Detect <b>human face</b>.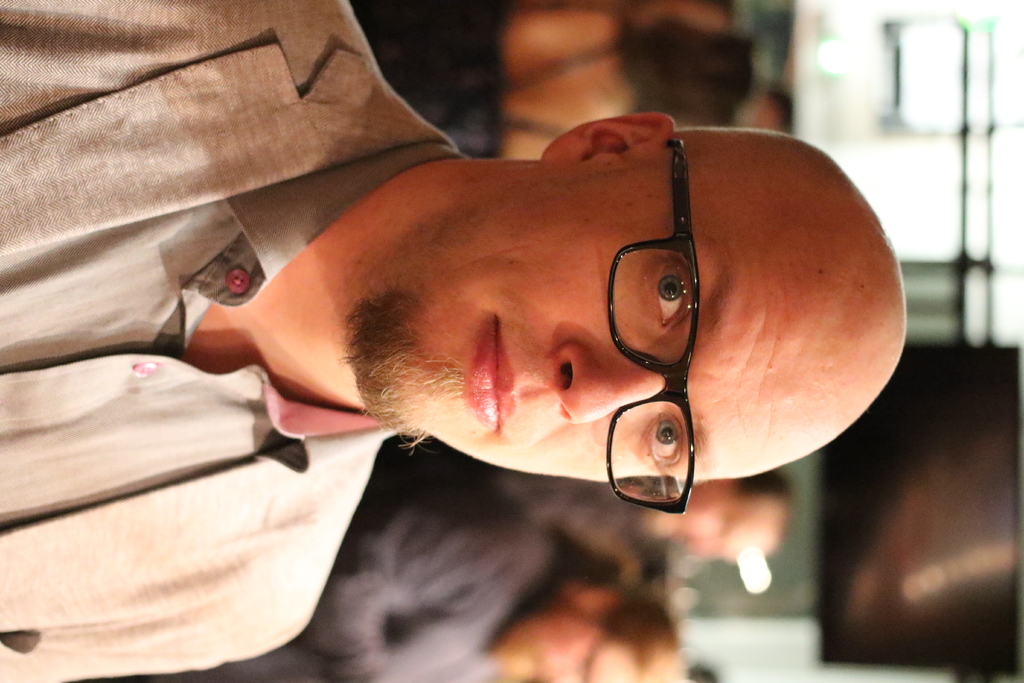
Detected at 351, 147, 906, 484.
